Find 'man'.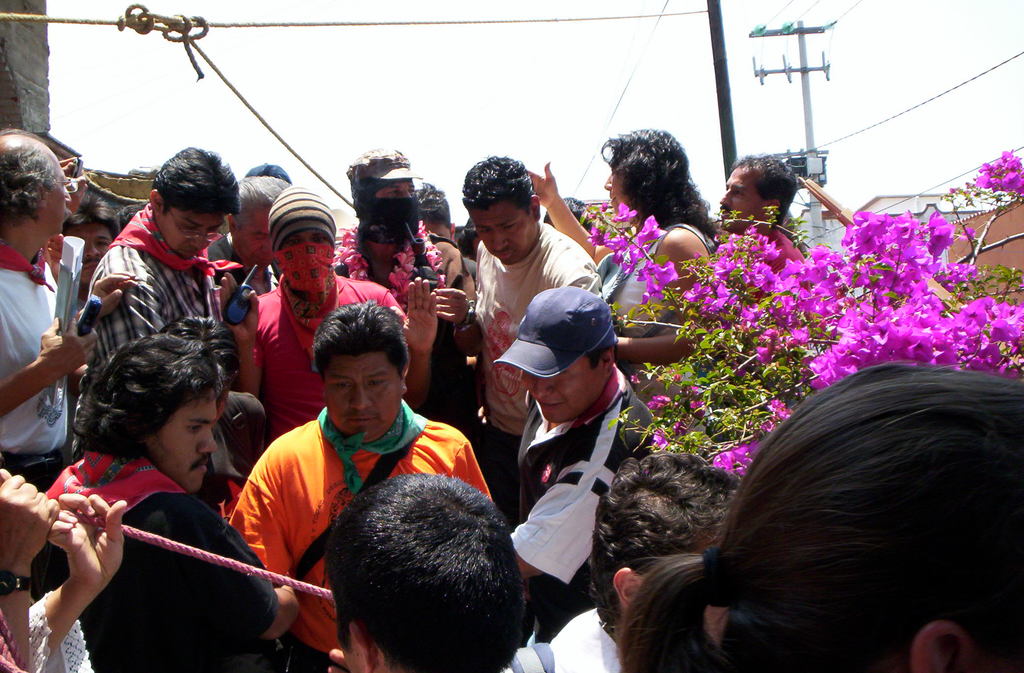
(x1=474, y1=277, x2=662, y2=639).
